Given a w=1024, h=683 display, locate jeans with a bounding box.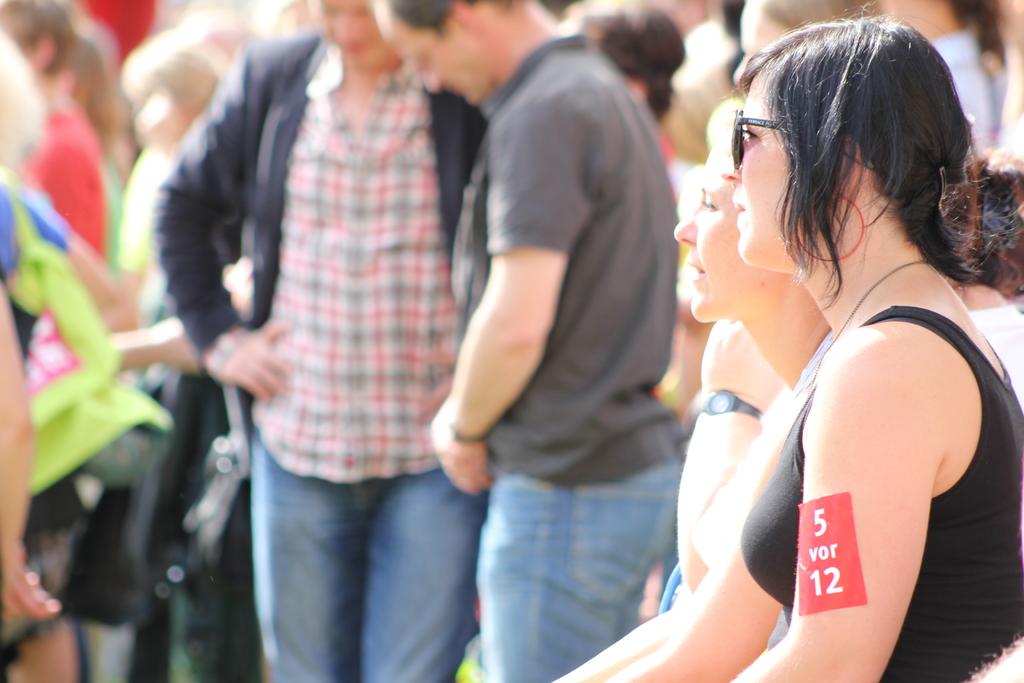
Located: 227,448,497,677.
